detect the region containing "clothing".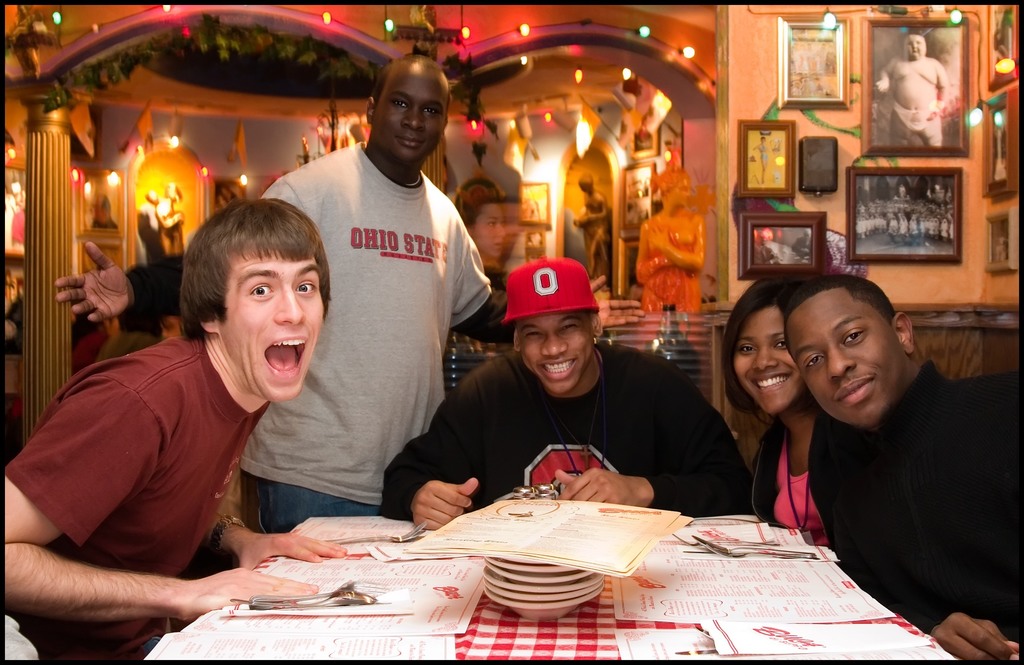
Rect(380, 331, 758, 513).
